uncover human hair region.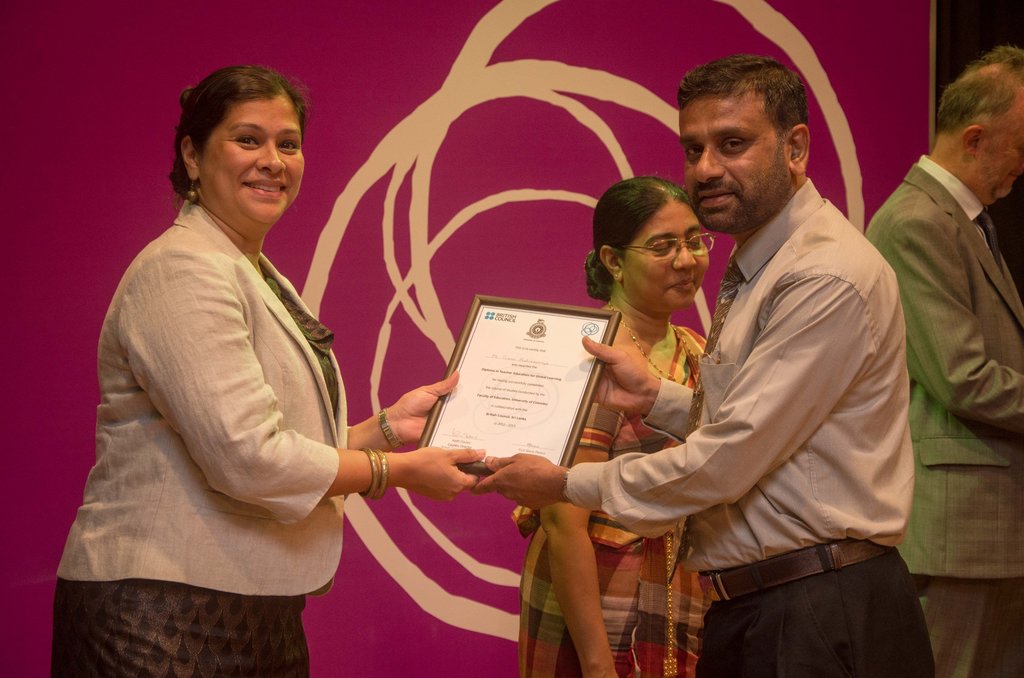
Uncovered: l=674, t=50, r=808, b=138.
